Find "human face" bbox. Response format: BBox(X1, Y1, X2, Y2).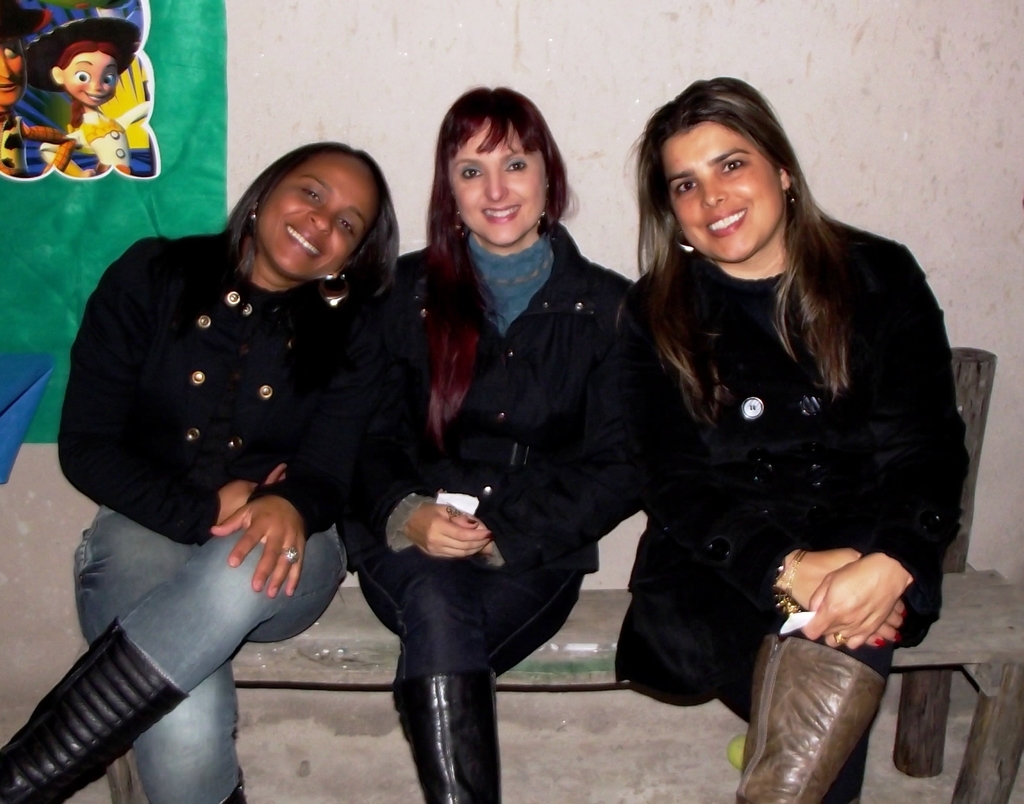
BBox(246, 147, 379, 272).
